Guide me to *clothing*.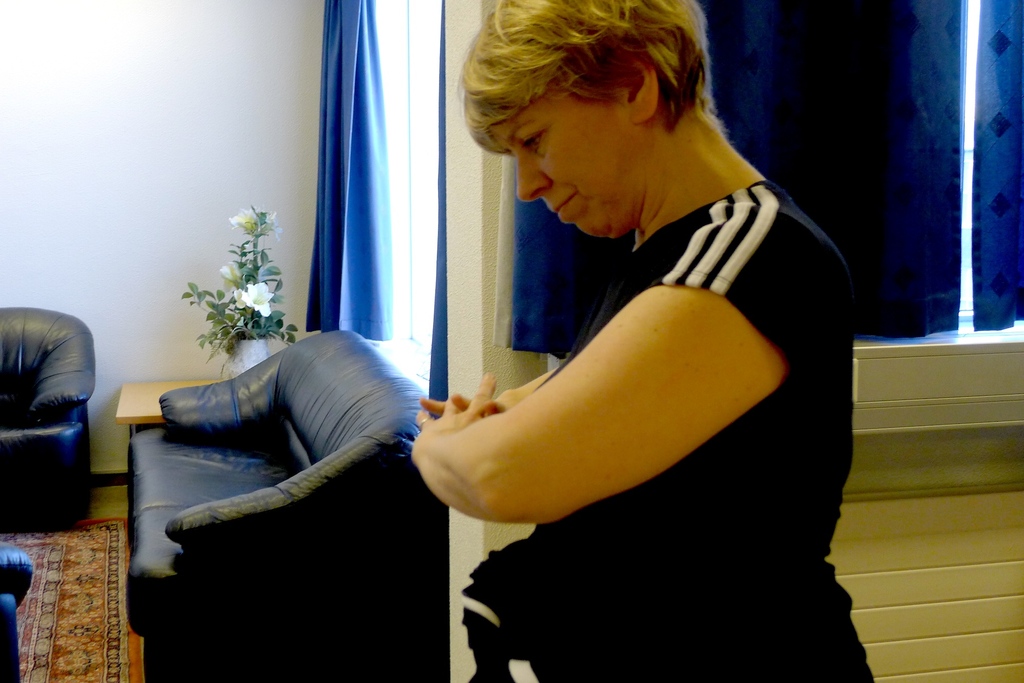
Guidance: detection(452, 180, 867, 682).
